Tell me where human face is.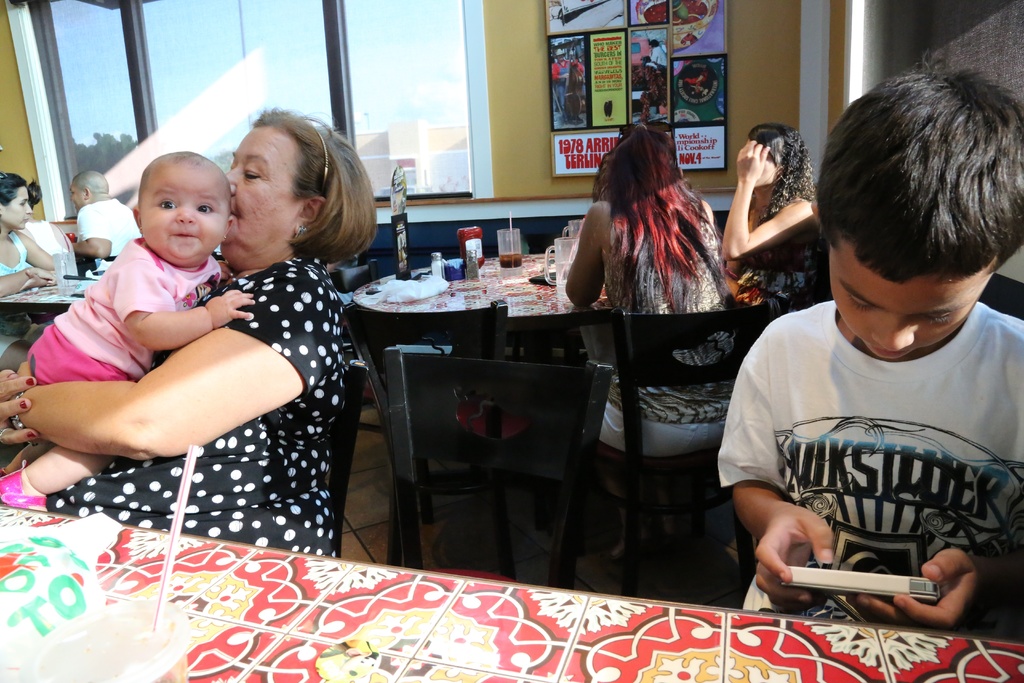
human face is at select_region(225, 125, 298, 264).
